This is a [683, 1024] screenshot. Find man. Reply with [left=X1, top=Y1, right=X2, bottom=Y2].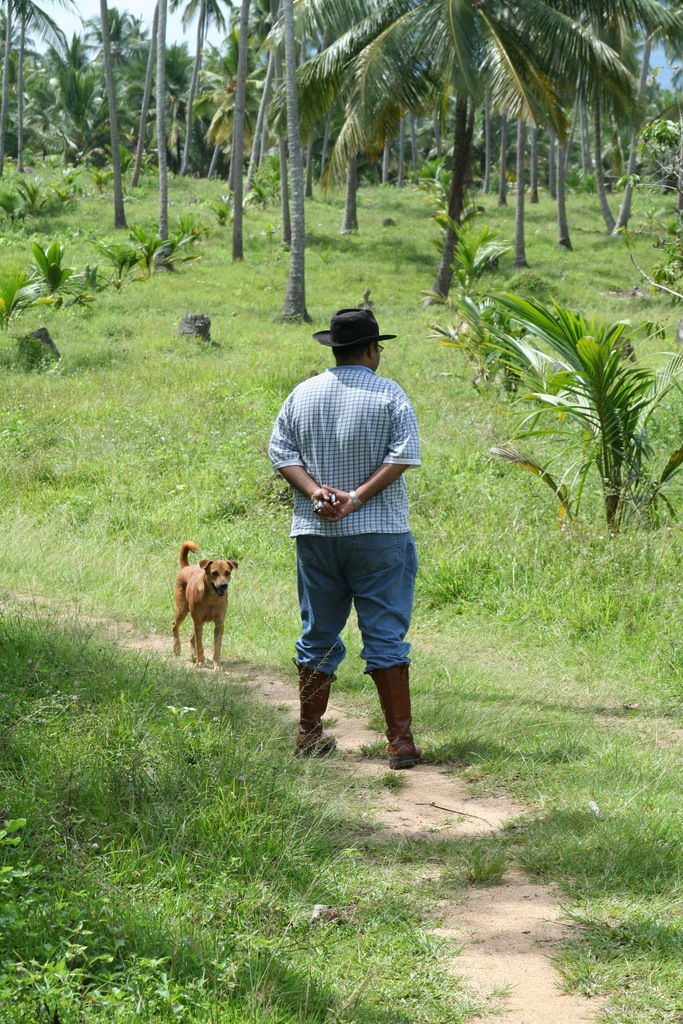
[left=262, top=308, right=432, bottom=769].
